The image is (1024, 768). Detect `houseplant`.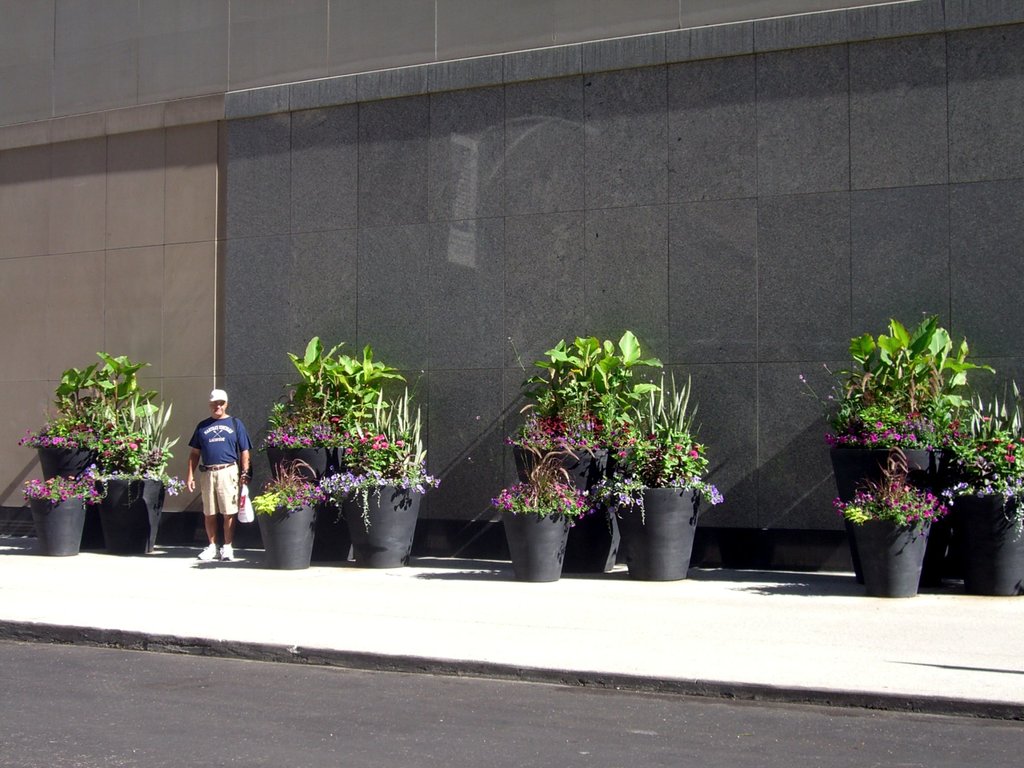
Detection: rect(829, 447, 951, 598).
